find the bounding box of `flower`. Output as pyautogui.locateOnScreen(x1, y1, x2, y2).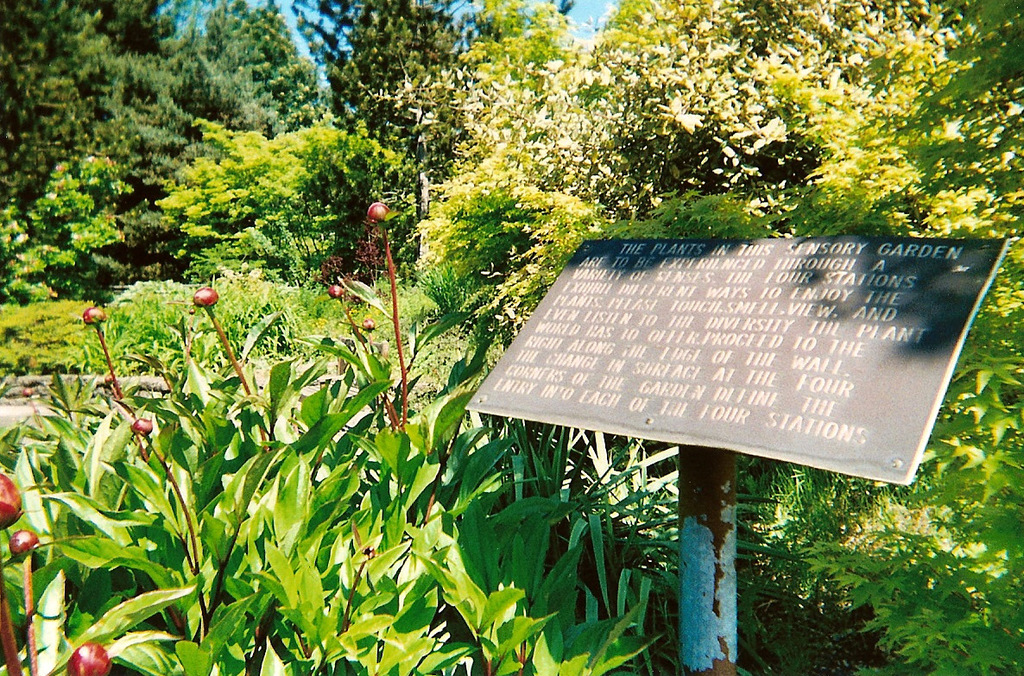
pyautogui.locateOnScreen(370, 203, 397, 223).
